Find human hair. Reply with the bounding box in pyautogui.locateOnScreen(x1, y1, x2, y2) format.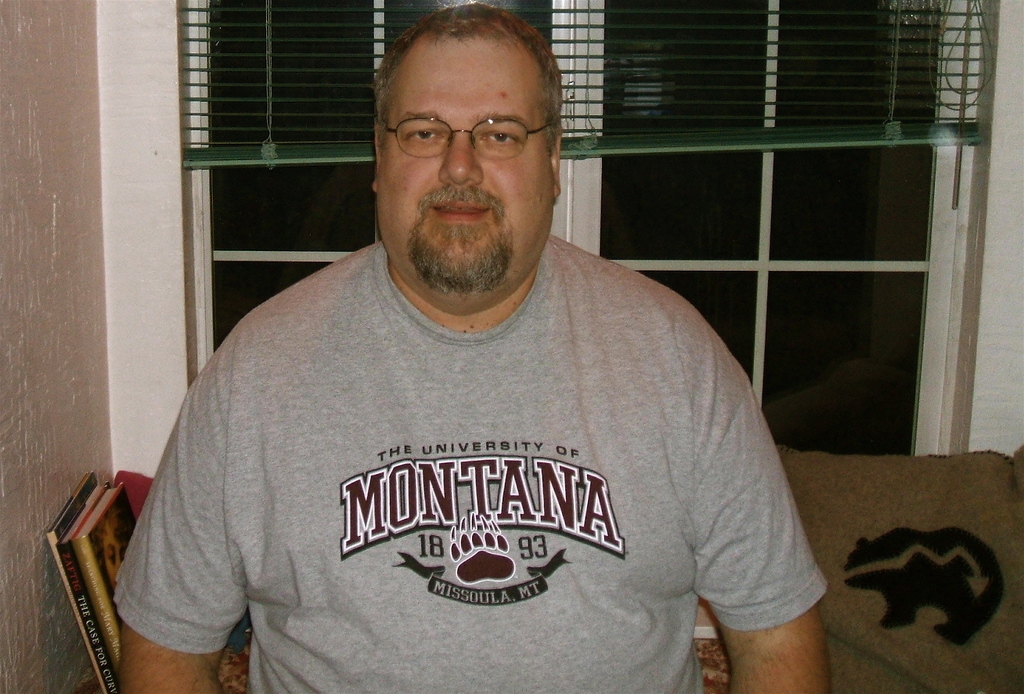
pyautogui.locateOnScreen(365, 2, 561, 162).
